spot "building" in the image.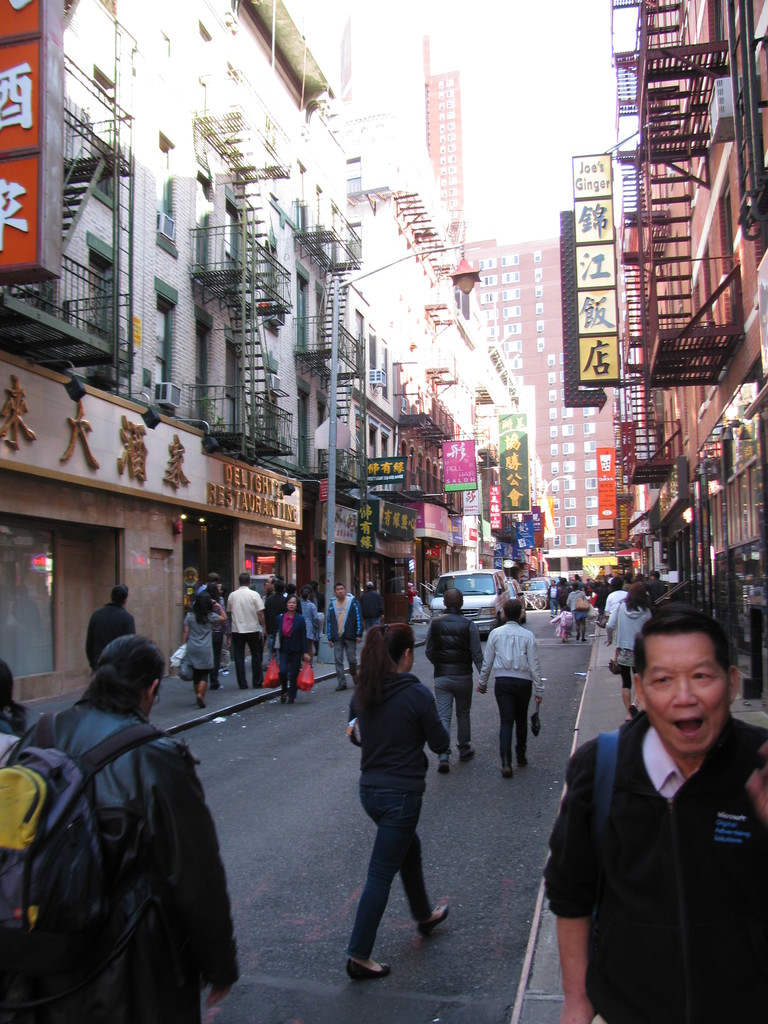
"building" found at BBox(472, 243, 628, 552).
